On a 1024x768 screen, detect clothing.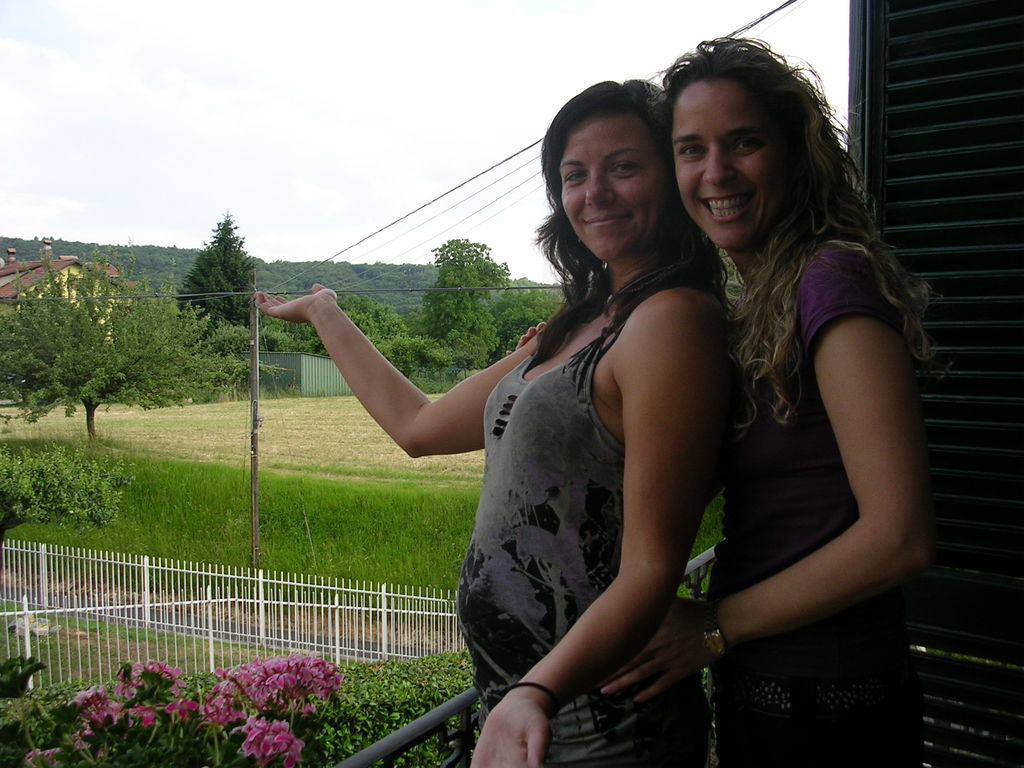
723:243:915:767.
